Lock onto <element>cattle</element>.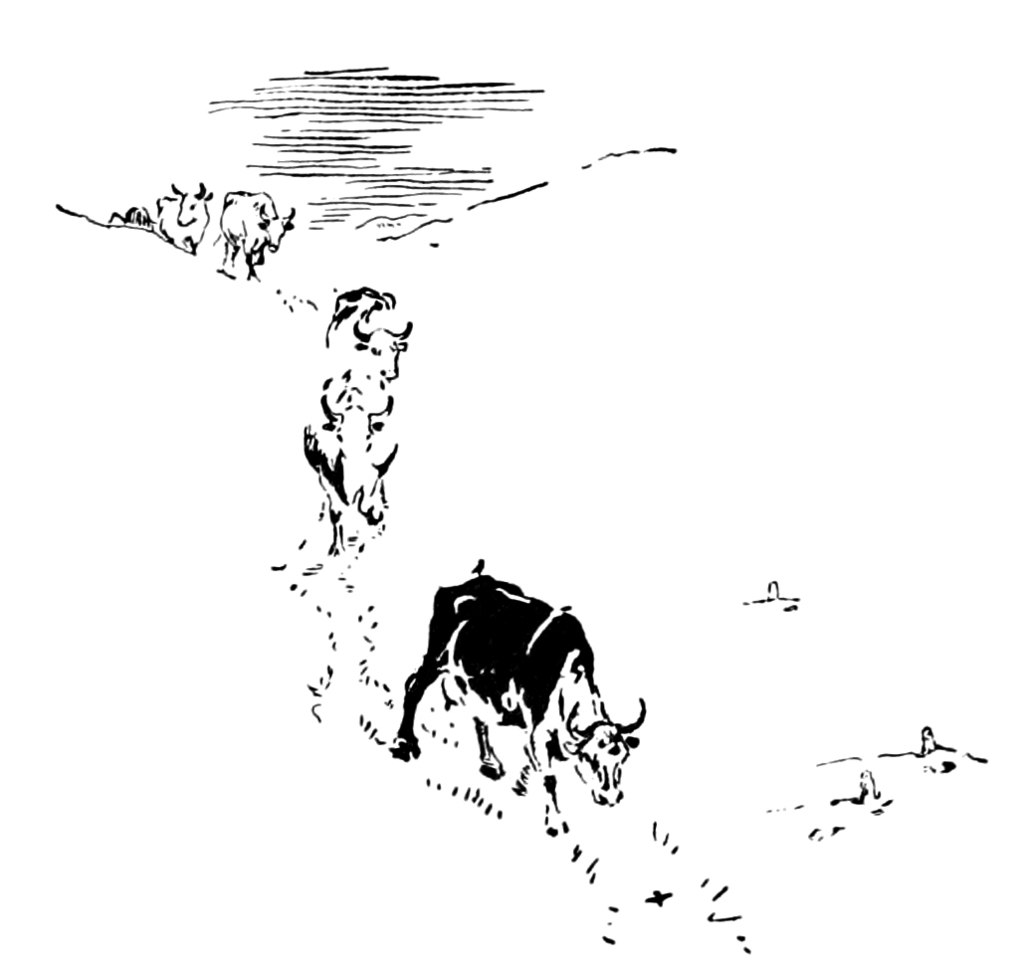
Locked: region(216, 186, 295, 281).
